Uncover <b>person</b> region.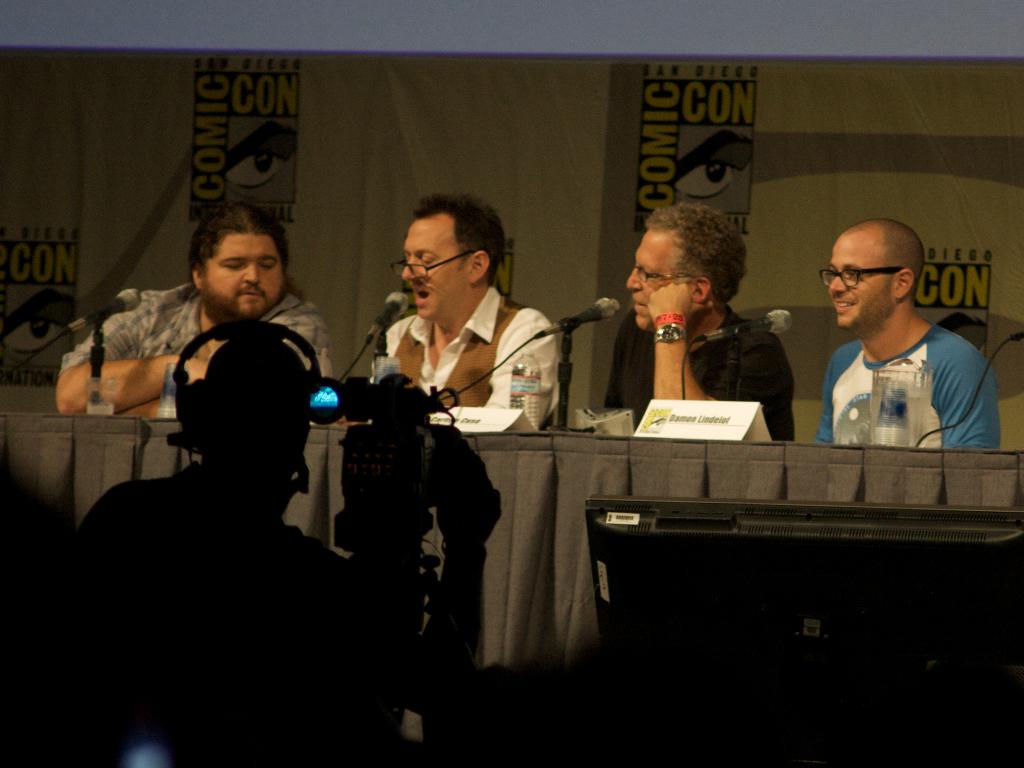
Uncovered: {"x1": 80, "y1": 334, "x2": 511, "y2": 763}.
